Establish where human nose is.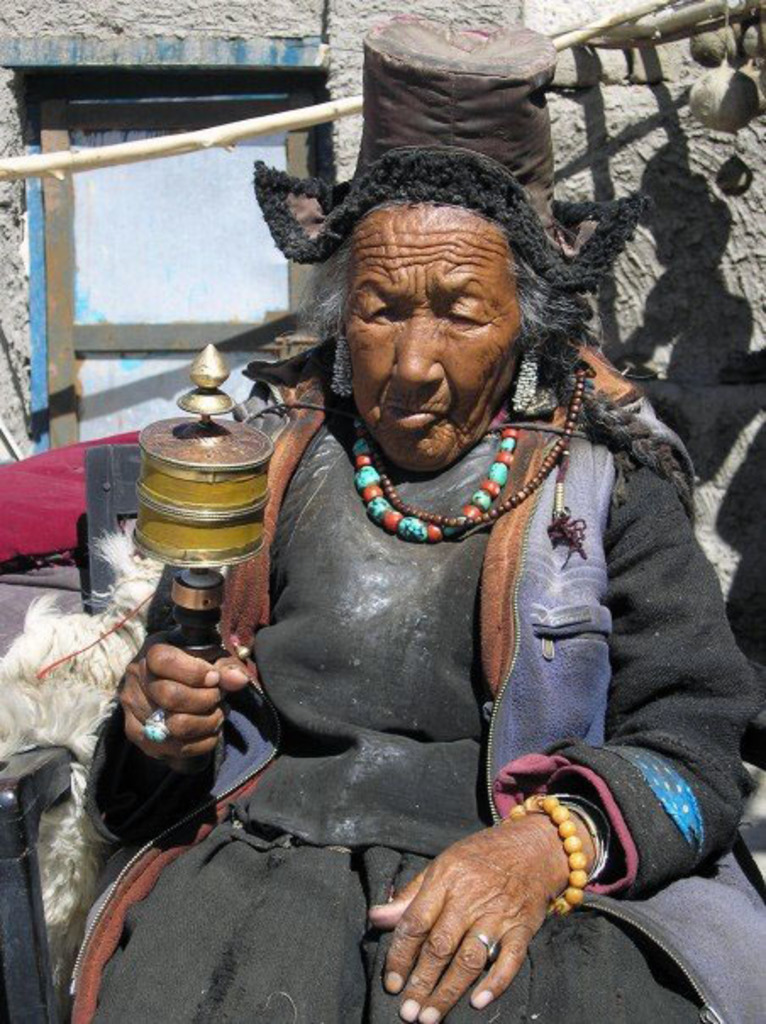
Established at (391,320,446,383).
